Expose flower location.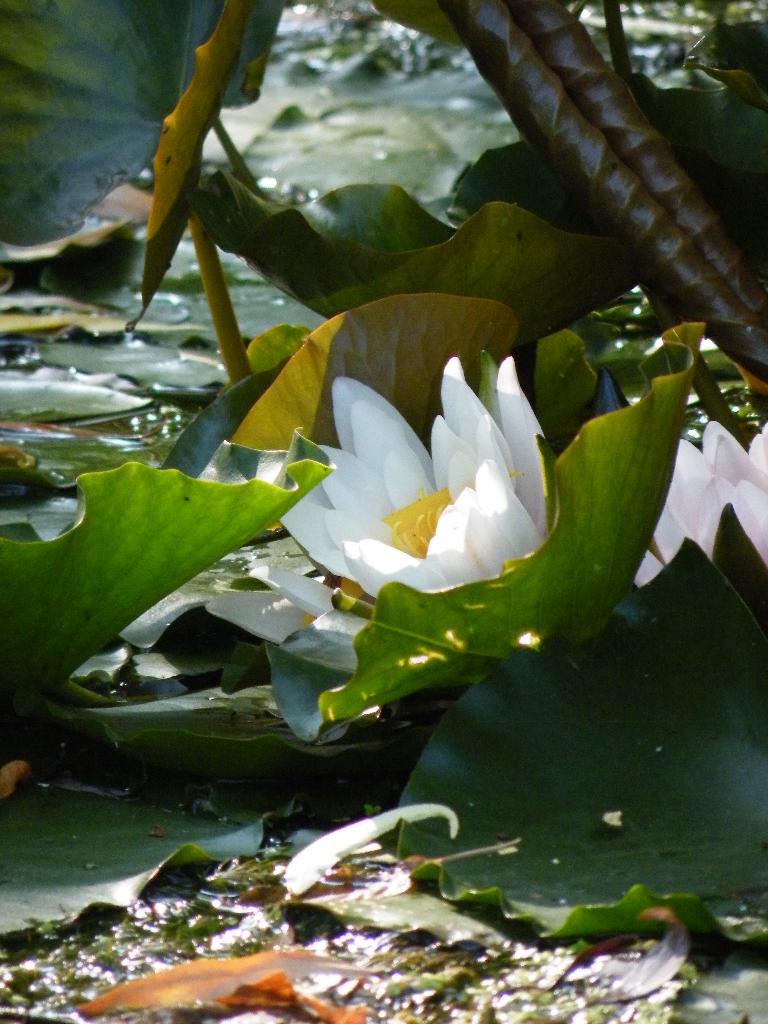
Exposed at (x1=634, y1=420, x2=767, y2=586).
